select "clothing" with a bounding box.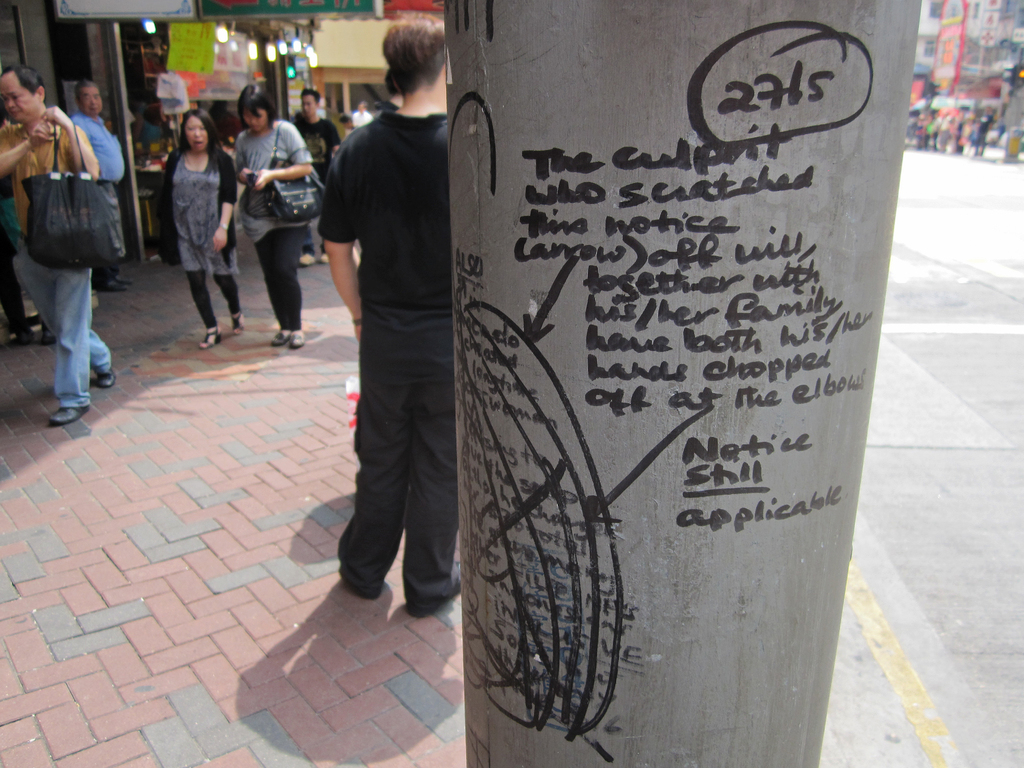
detection(296, 120, 332, 172).
